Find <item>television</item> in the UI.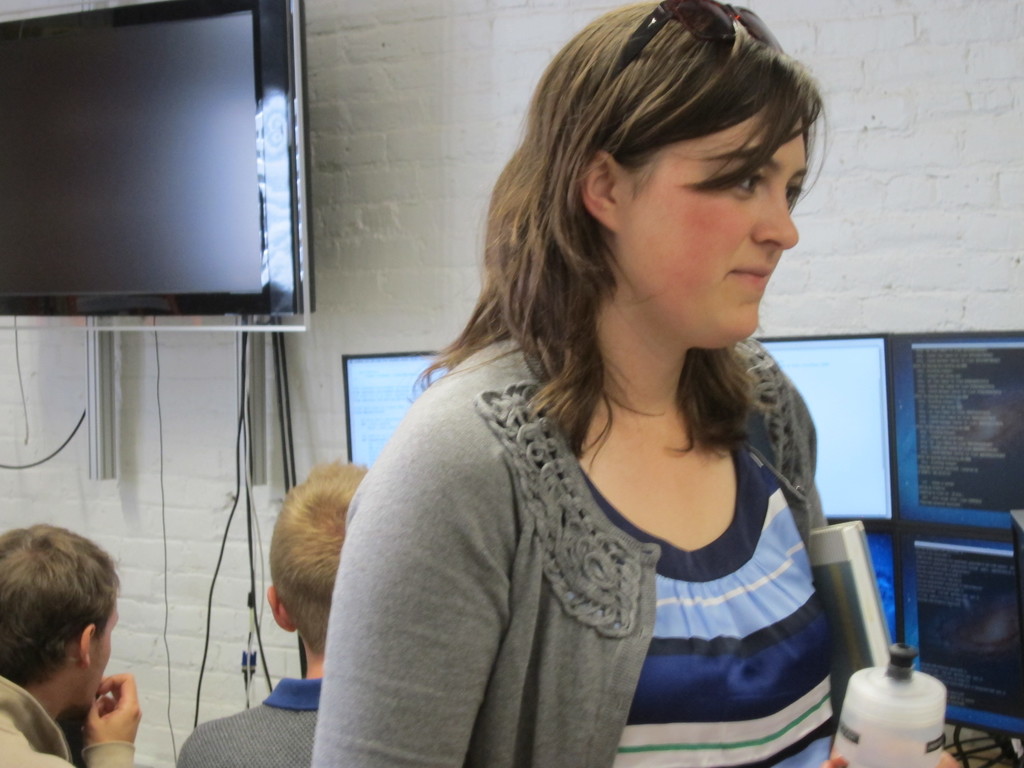
UI element at [left=0, top=0, right=313, bottom=315].
